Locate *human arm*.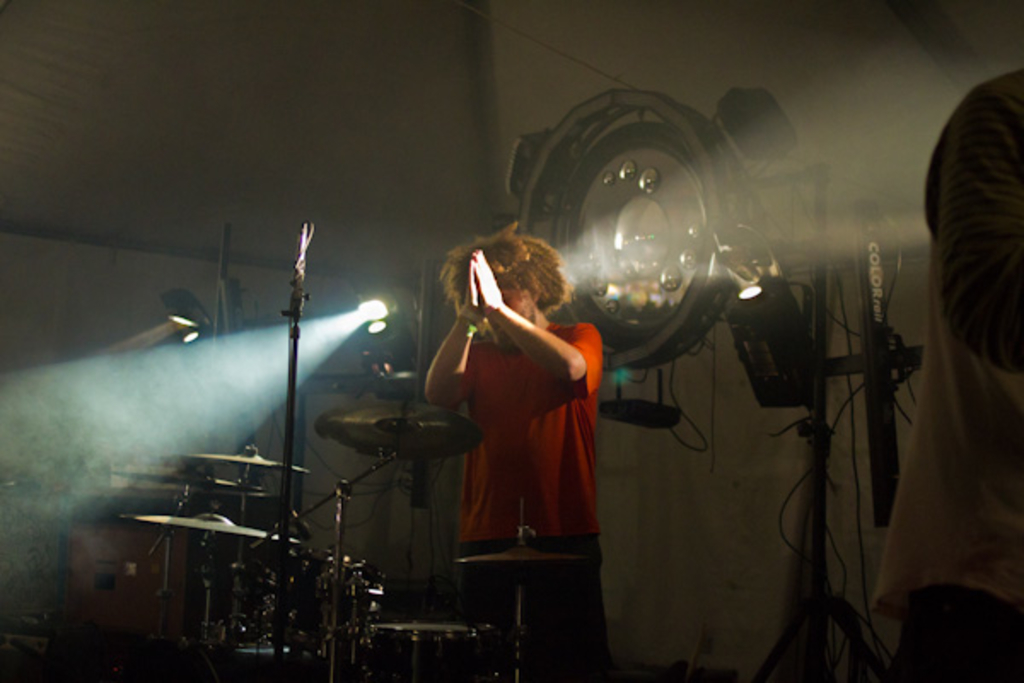
Bounding box: box(471, 246, 606, 403).
